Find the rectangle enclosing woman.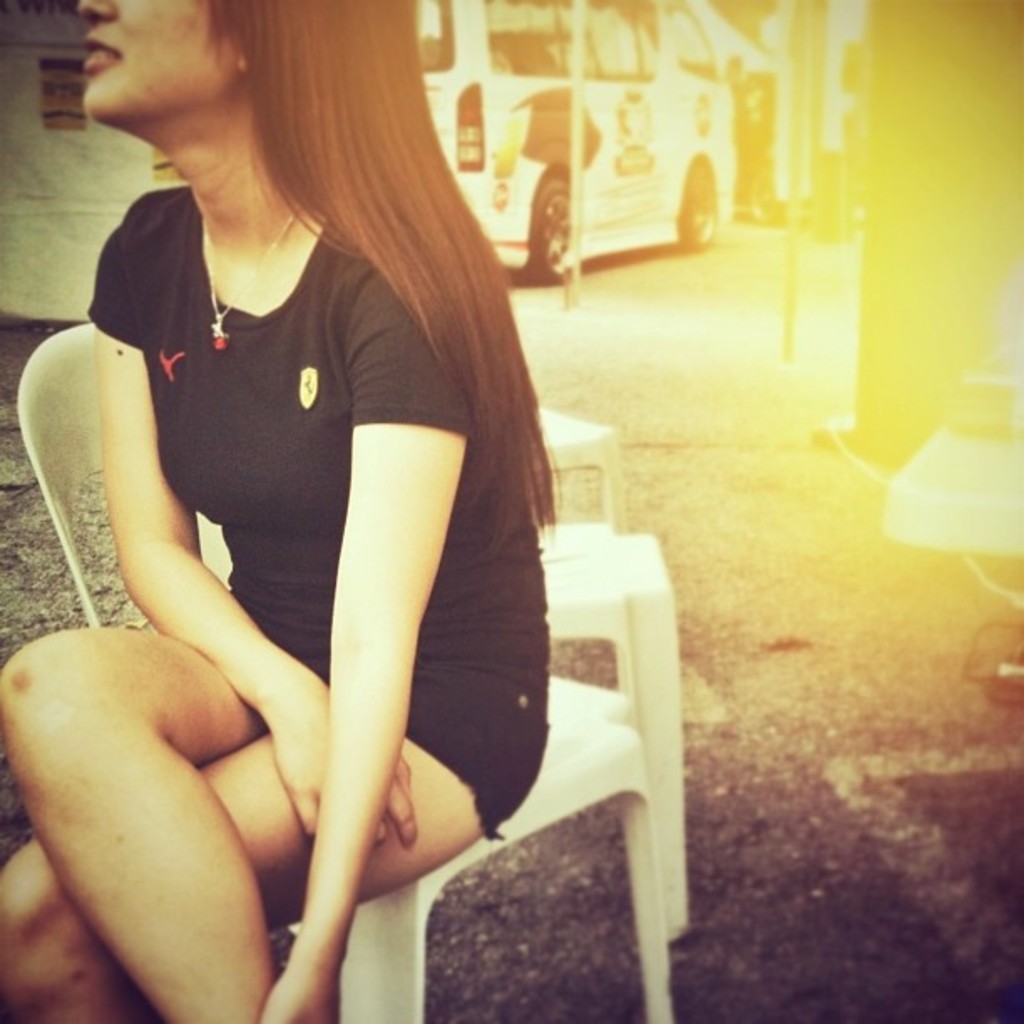
box(0, 0, 561, 1022).
